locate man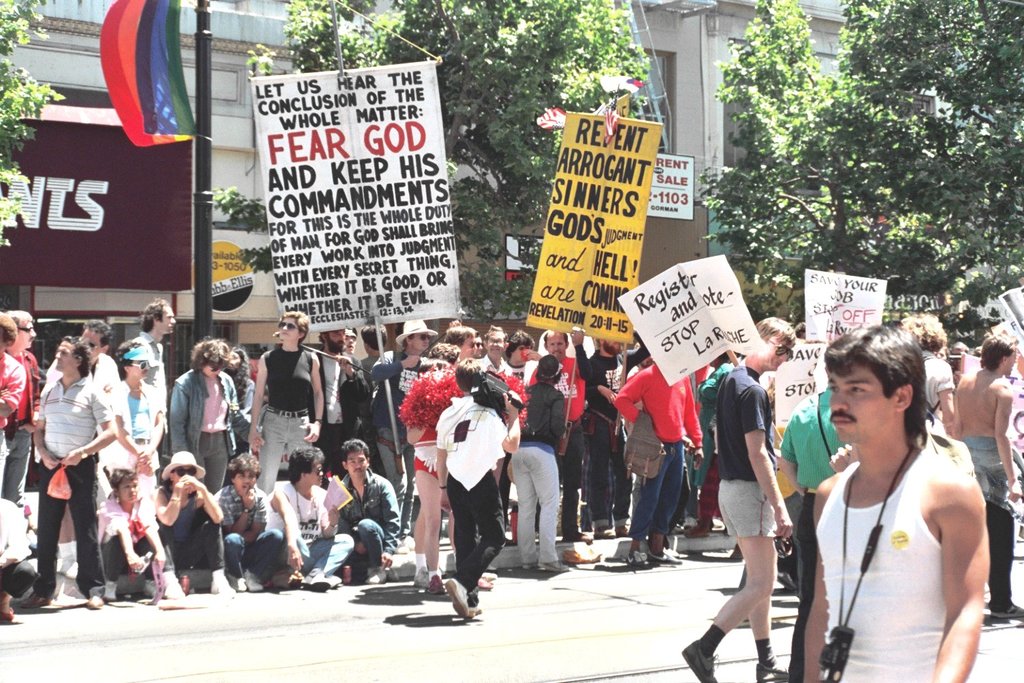
[left=525, top=331, right=592, bottom=540]
